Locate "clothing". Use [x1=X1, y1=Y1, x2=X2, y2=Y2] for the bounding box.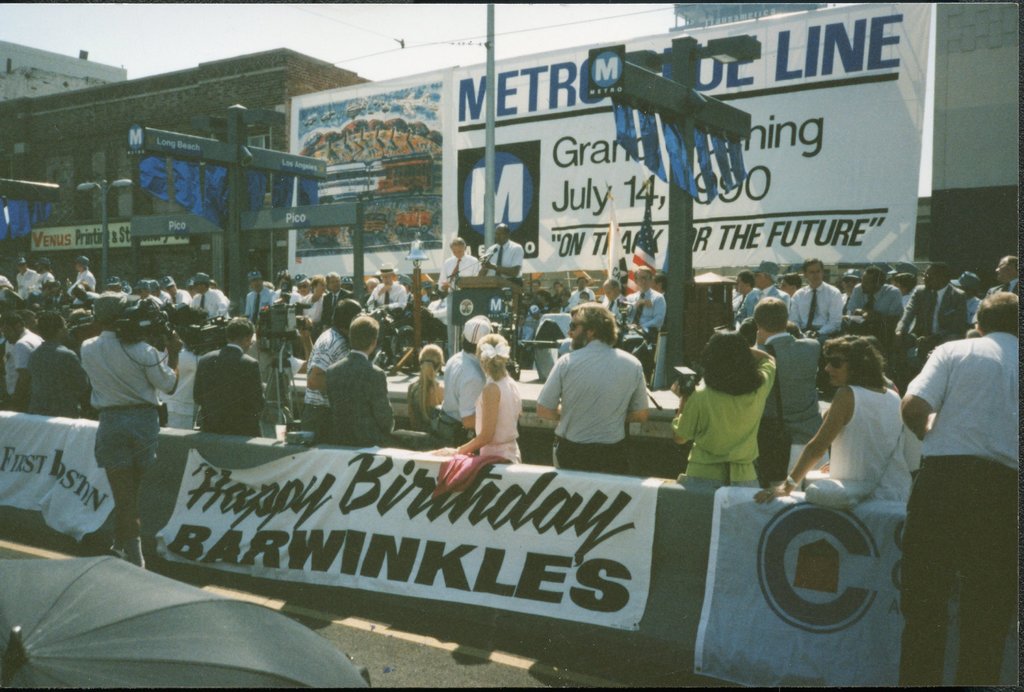
[x1=784, y1=283, x2=839, y2=342].
